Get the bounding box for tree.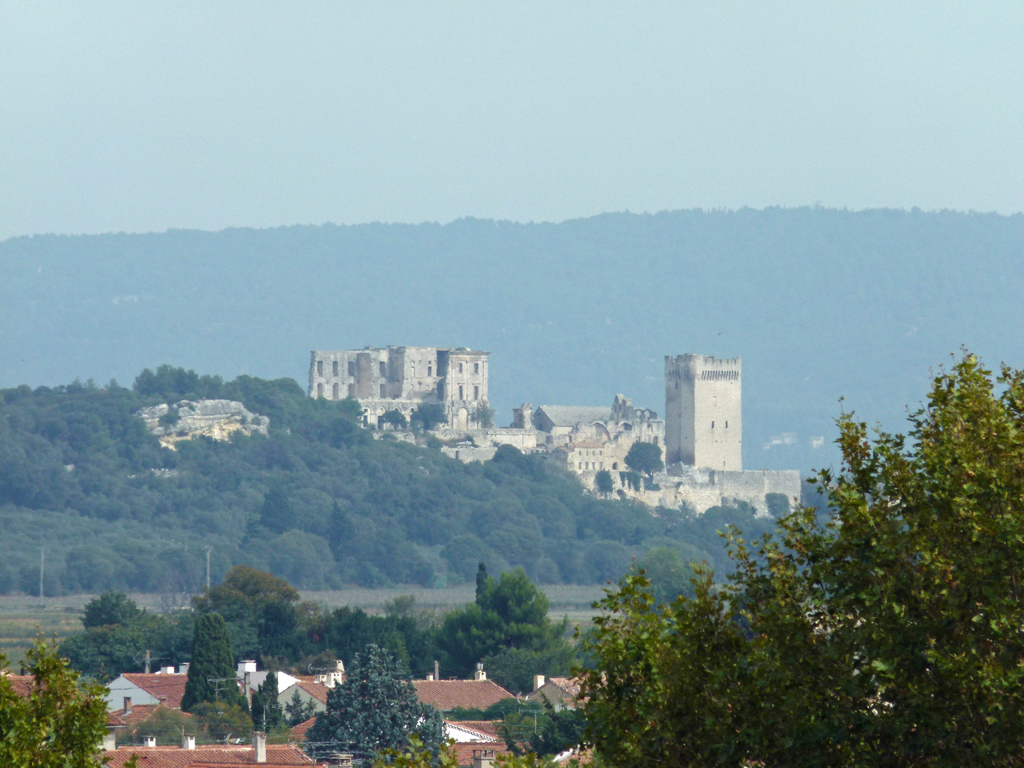
left=137, top=362, right=202, bottom=403.
